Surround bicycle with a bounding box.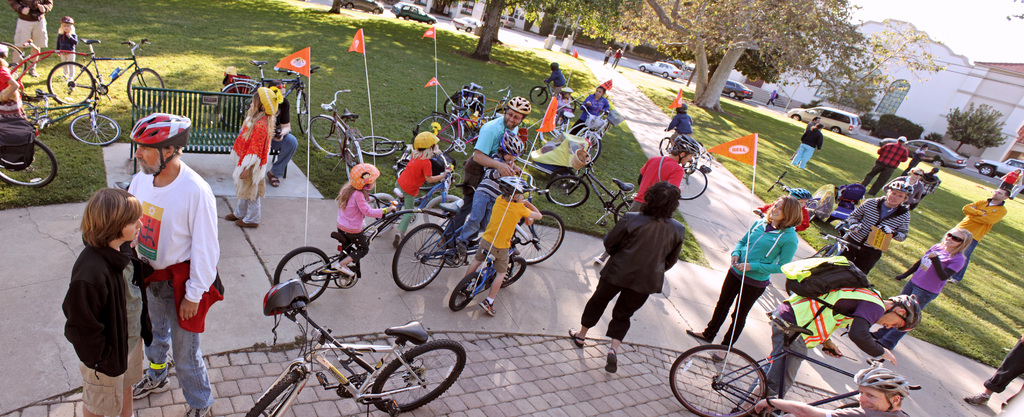
detection(660, 127, 685, 151).
